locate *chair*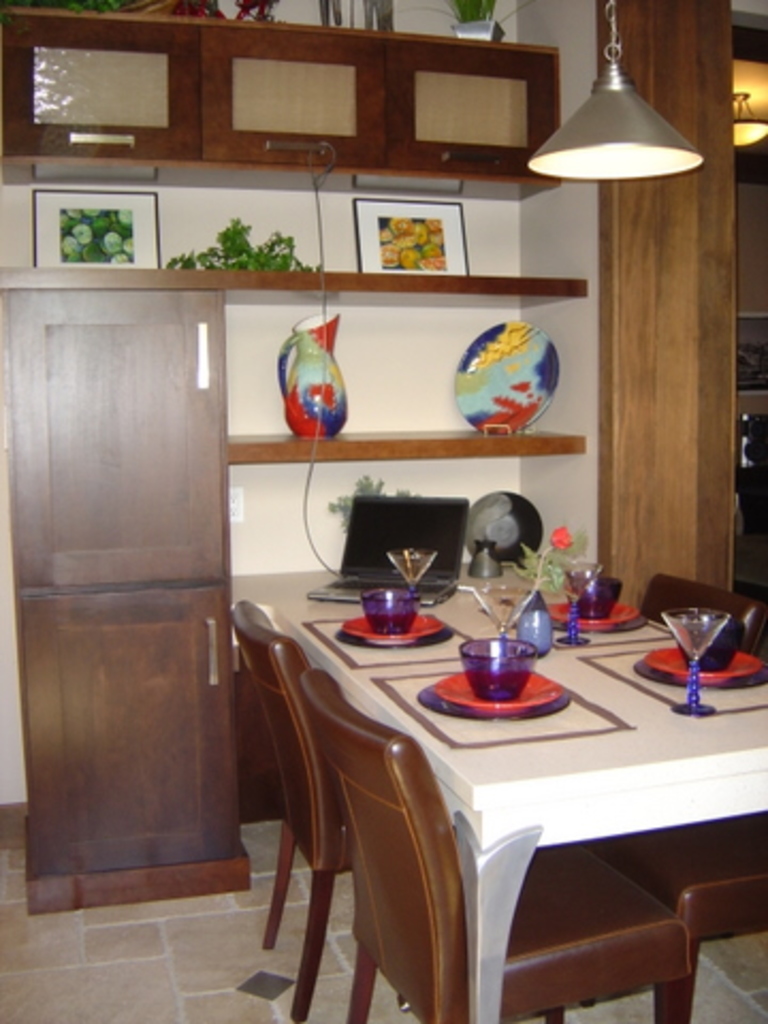
[636,572,766,614]
